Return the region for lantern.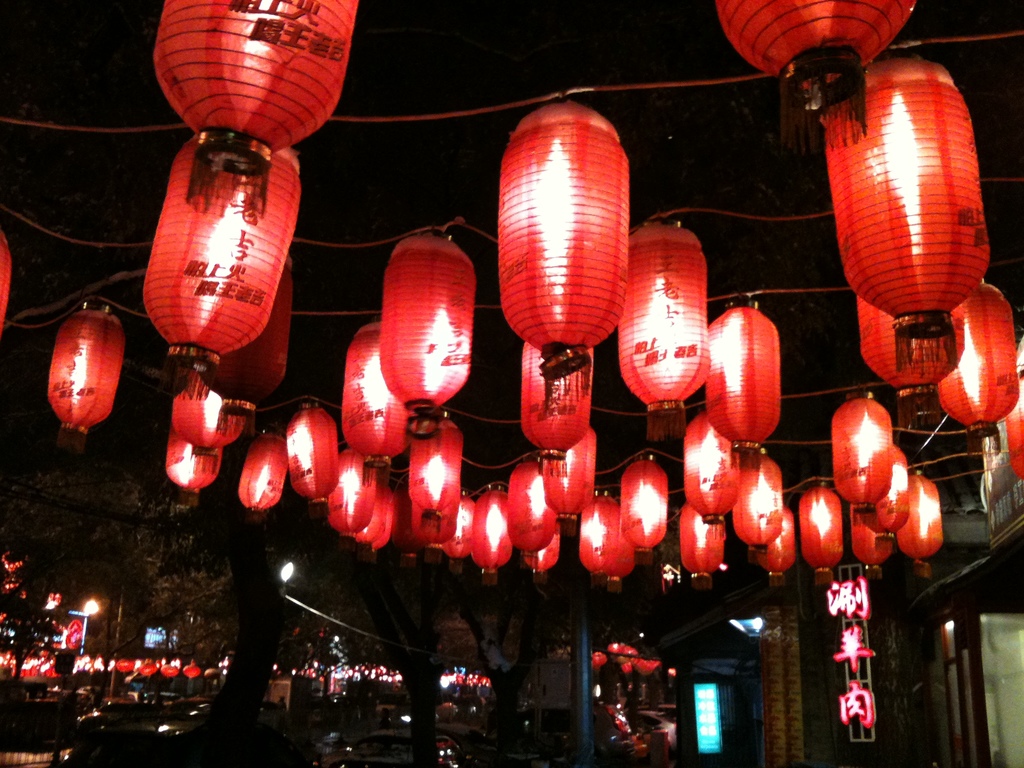
(left=49, top=307, right=123, bottom=442).
